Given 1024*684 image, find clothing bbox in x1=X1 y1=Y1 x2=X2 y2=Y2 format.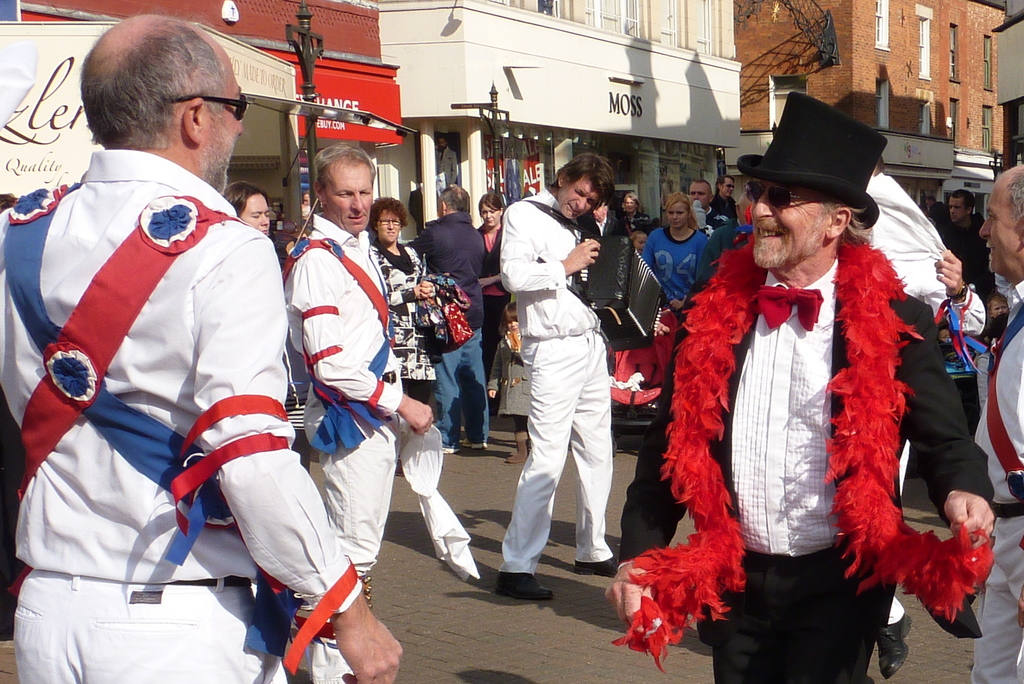
x1=419 y1=209 x2=488 y2=439.
